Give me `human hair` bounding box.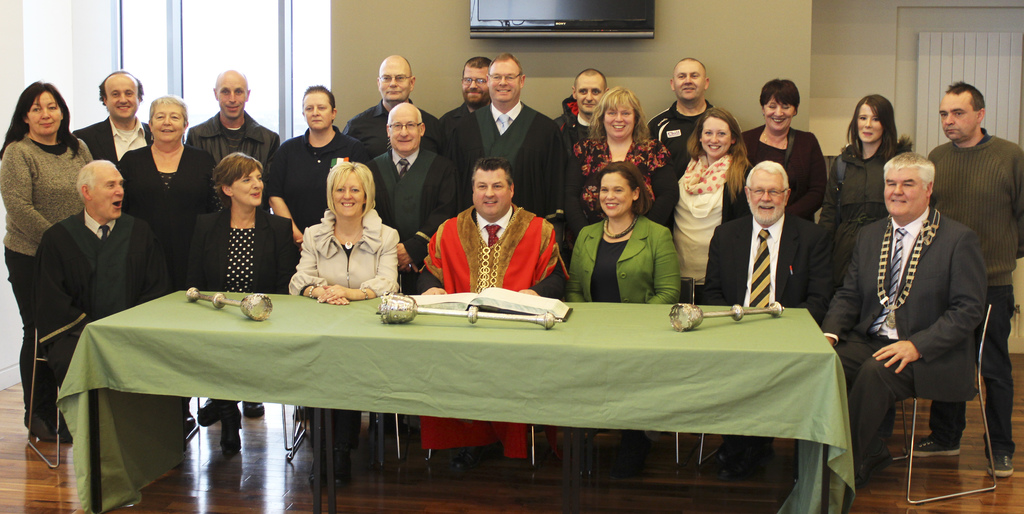
(303, 85, 335, 116).
